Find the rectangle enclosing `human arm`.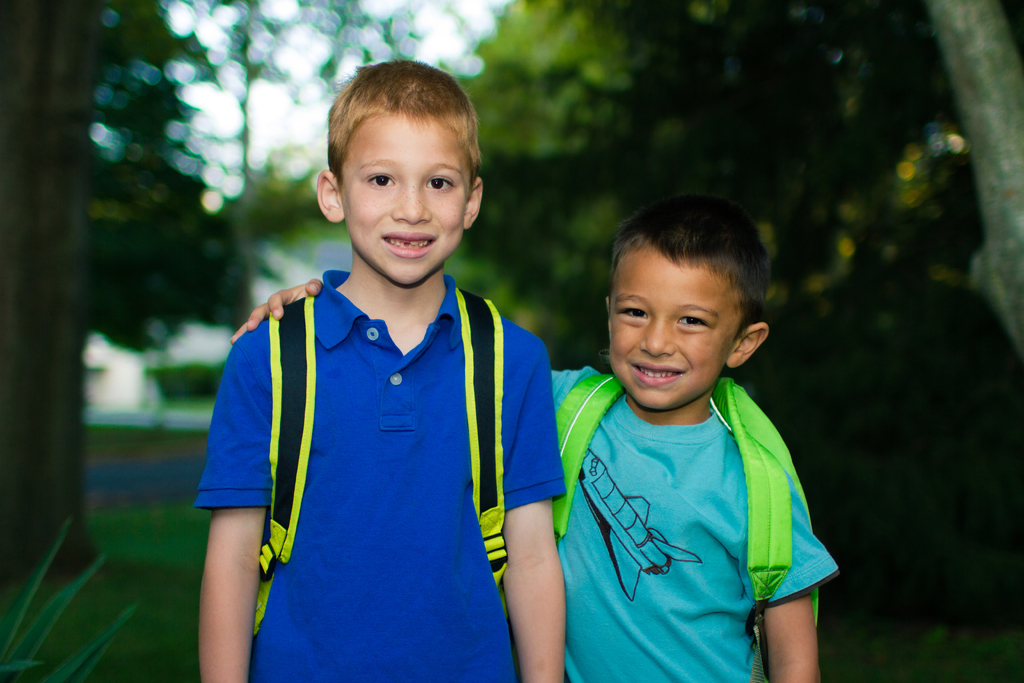
<region>227, 272, 322, 341</region>.
